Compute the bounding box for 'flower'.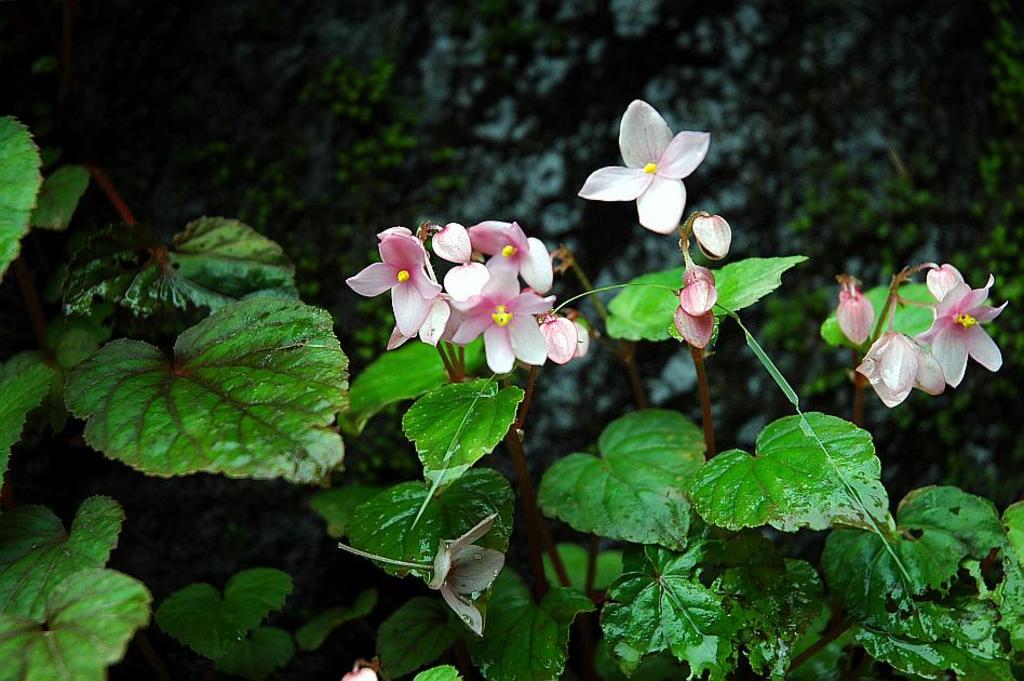
box=[688, 210, 733, 263].
